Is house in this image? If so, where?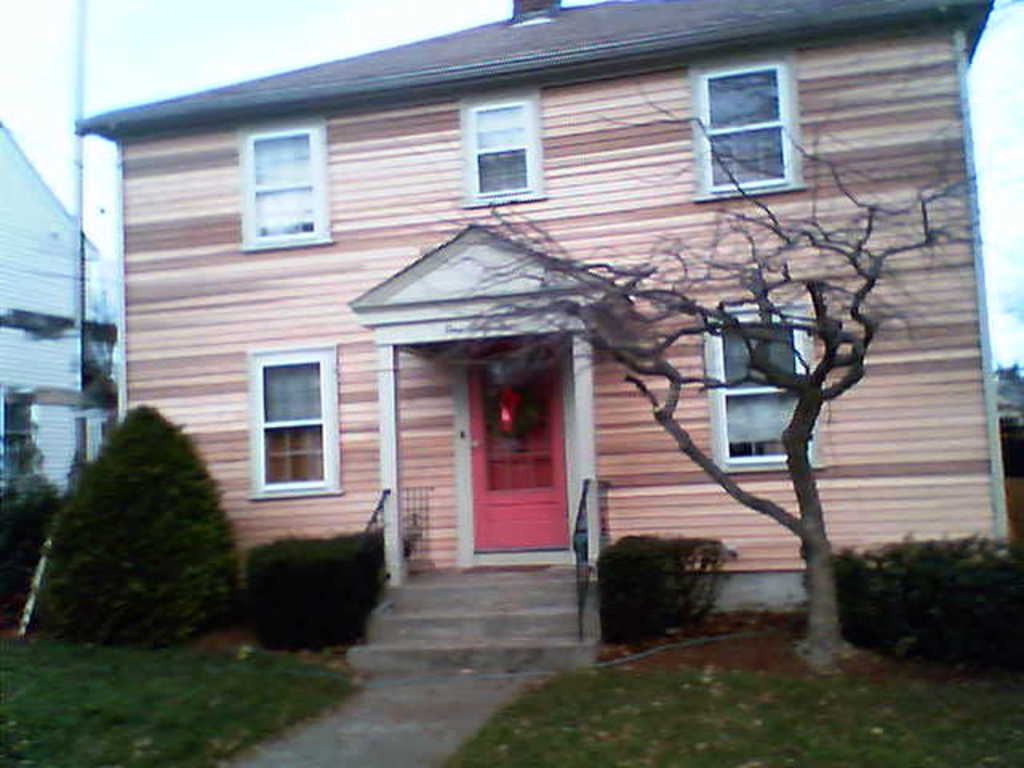
Yes, at box=[75, 0, 976, 648].
